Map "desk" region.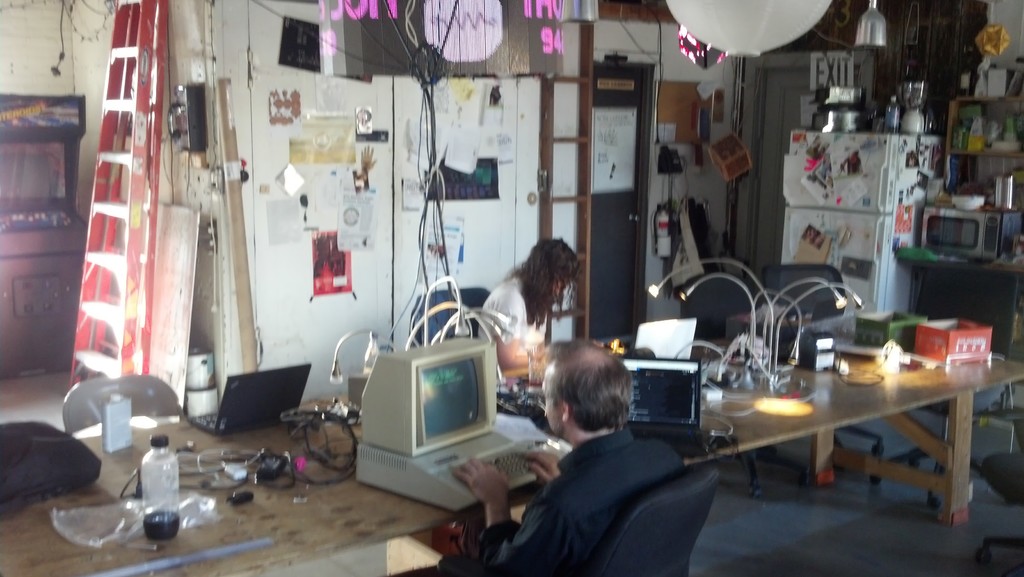
Mapped to select_region(687, 328, 1012, 523).
